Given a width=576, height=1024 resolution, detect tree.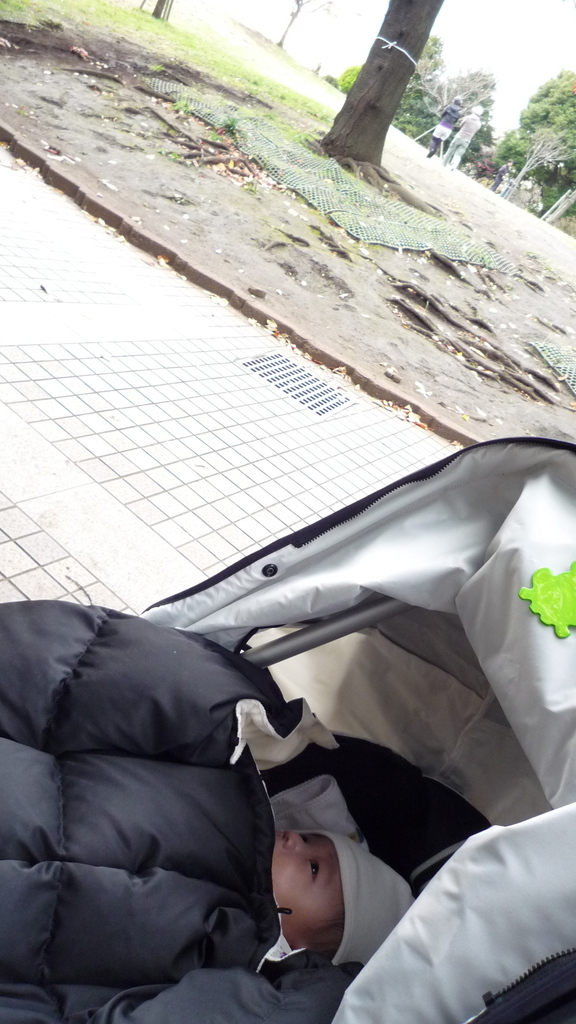
select_region(314, 0, 452, 184).
